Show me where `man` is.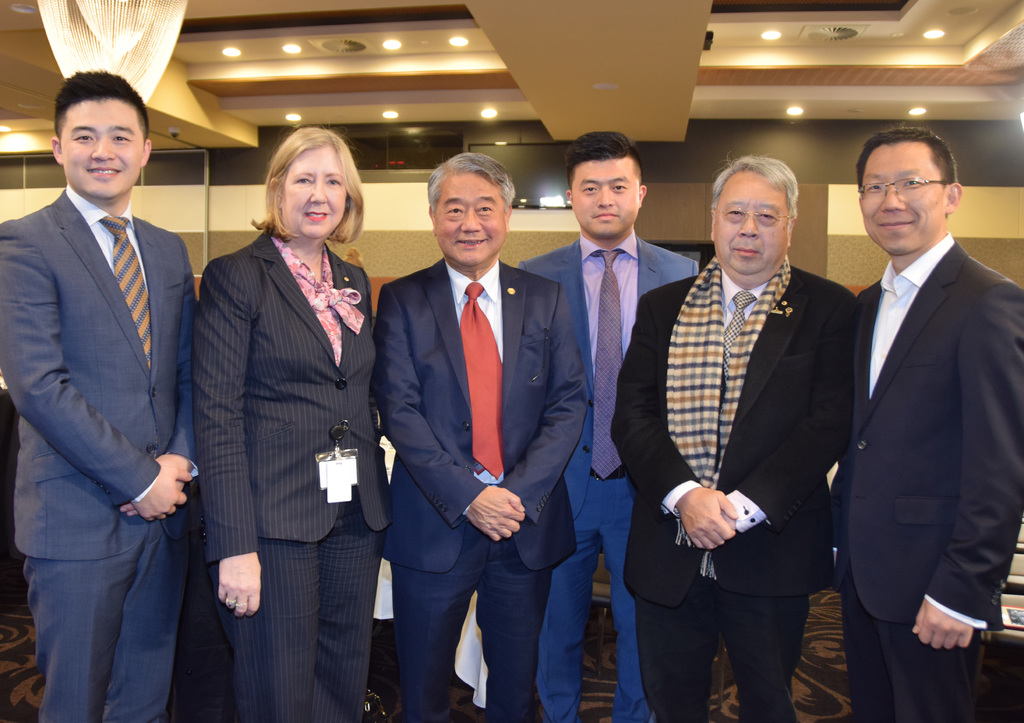
`man` is at x1=610, y1=154, x2=856, y2=722.
